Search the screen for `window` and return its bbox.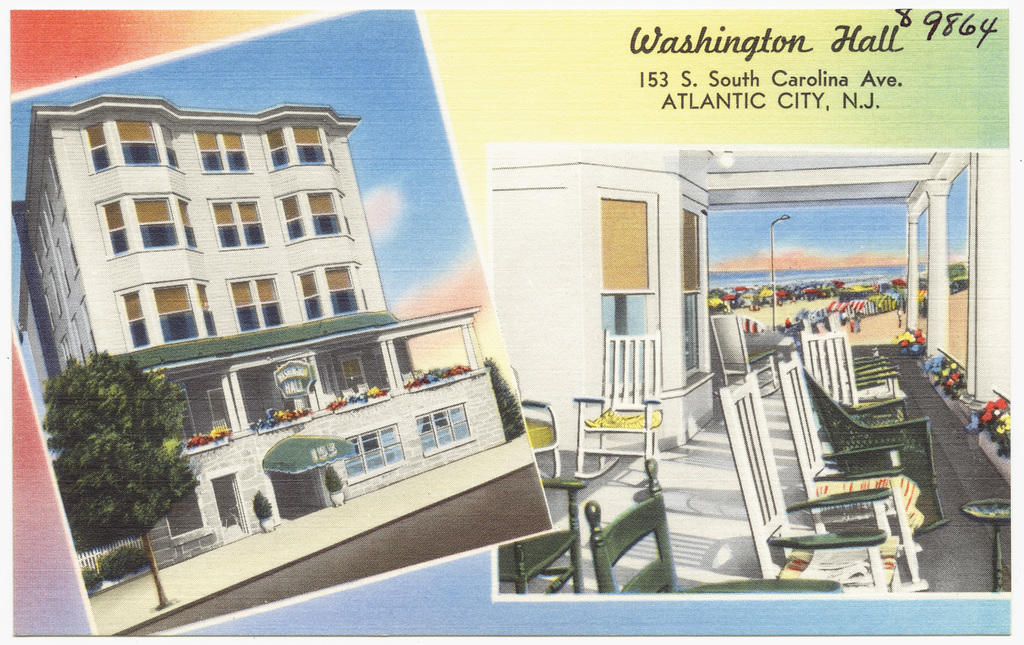
Found: region(593, 195, 655, 386).
